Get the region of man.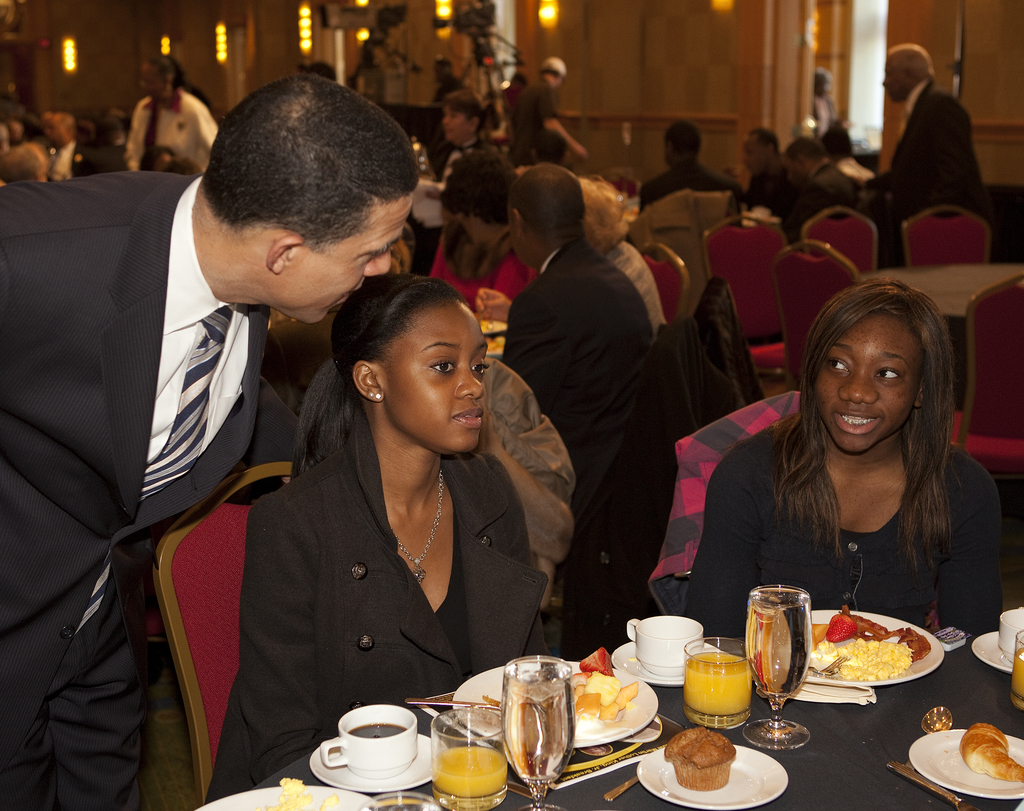
0,74,367,782.
